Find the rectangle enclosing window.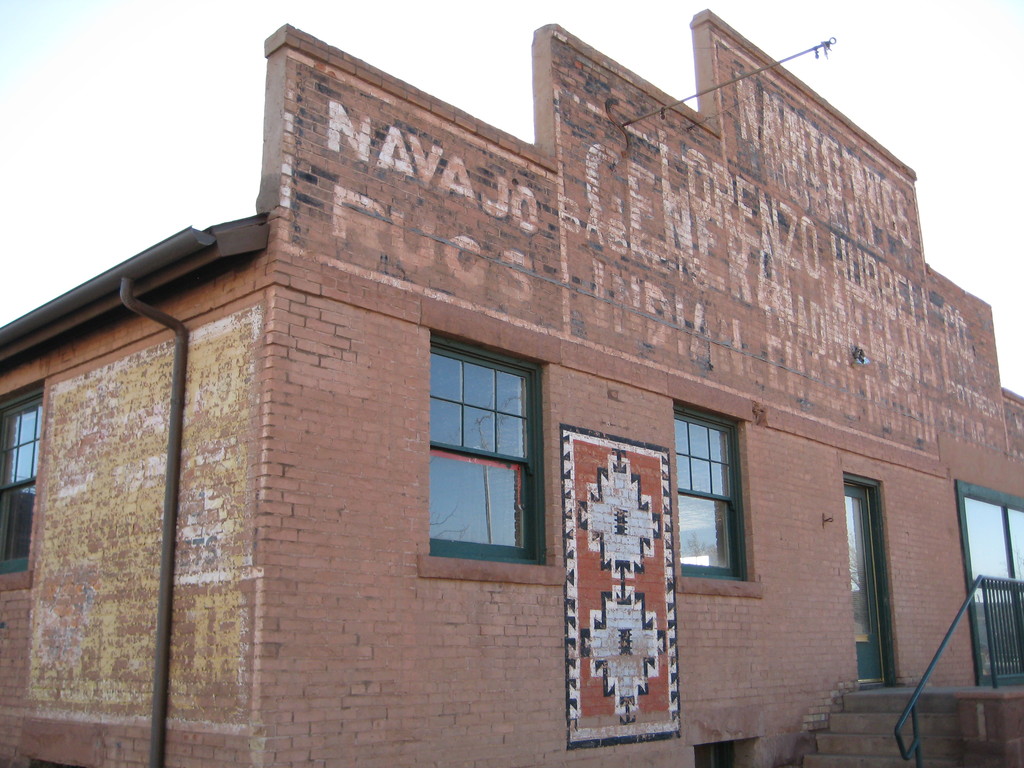
<region>673, 401, 756, 594</region>.
